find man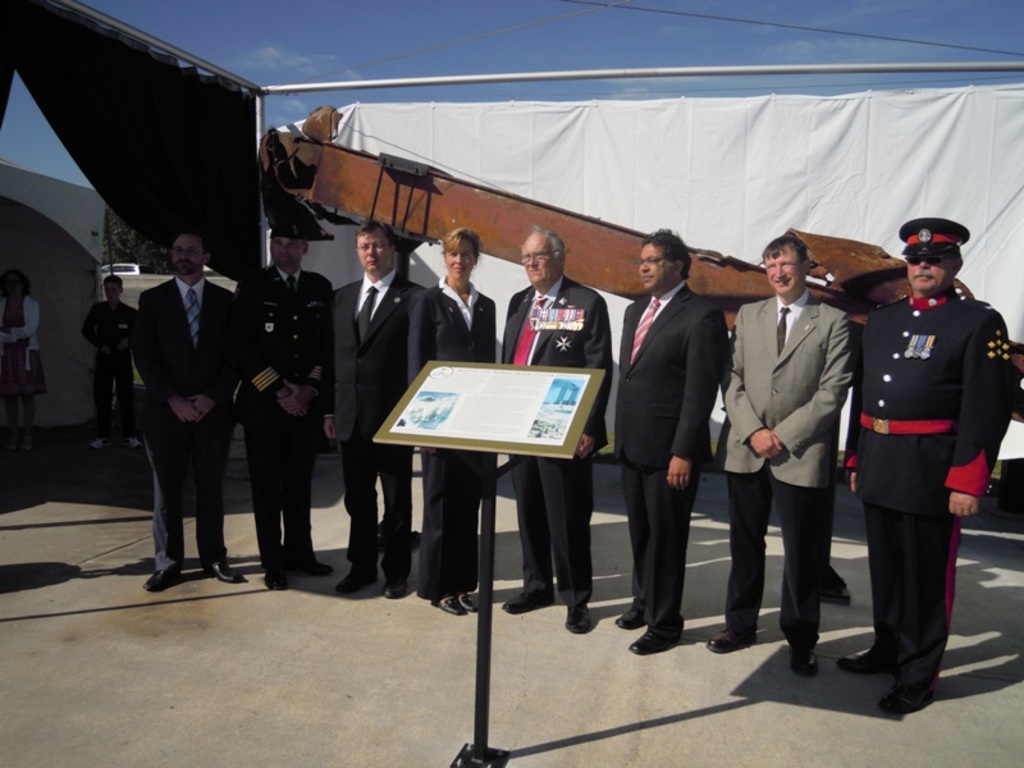
x1=115 y1=202 x2=242 y2=593
